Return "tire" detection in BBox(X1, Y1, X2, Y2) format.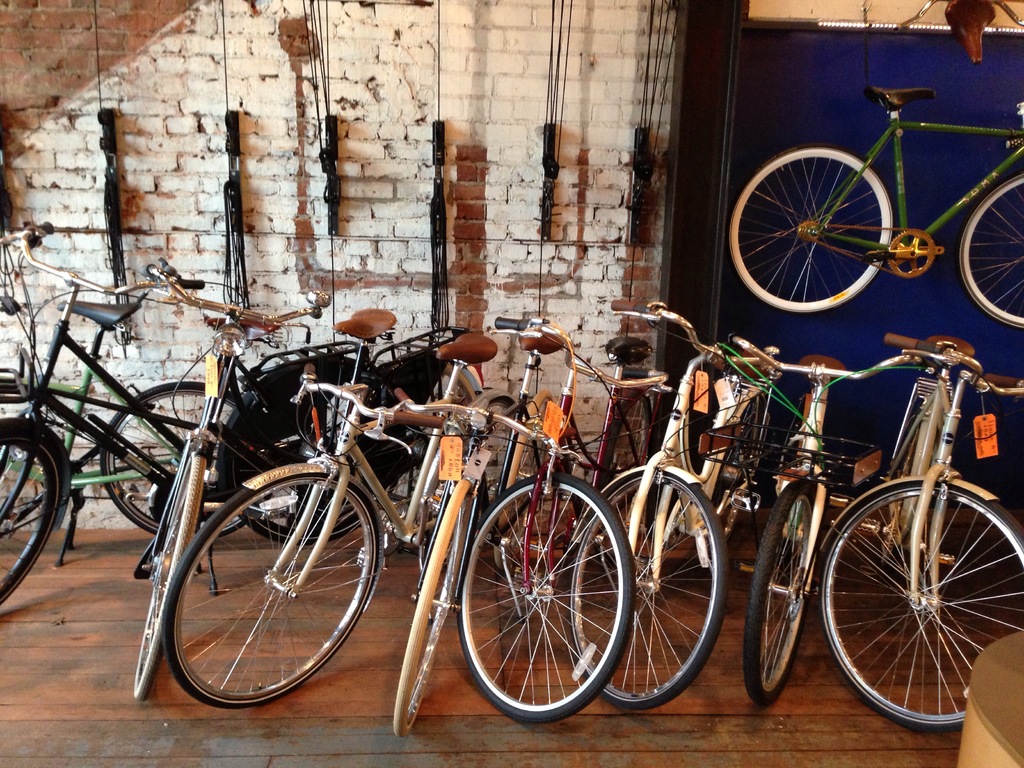
BBox(726, 143, 893, 314).
